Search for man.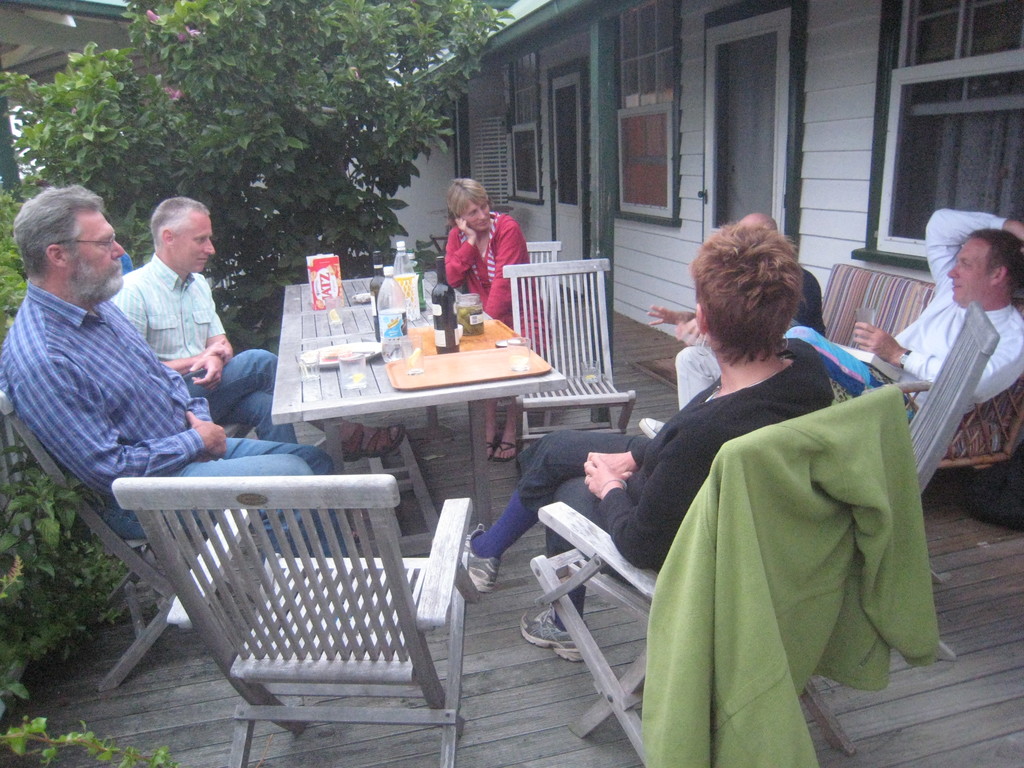
Found at <region>107, 193, 404, 464</region>.
